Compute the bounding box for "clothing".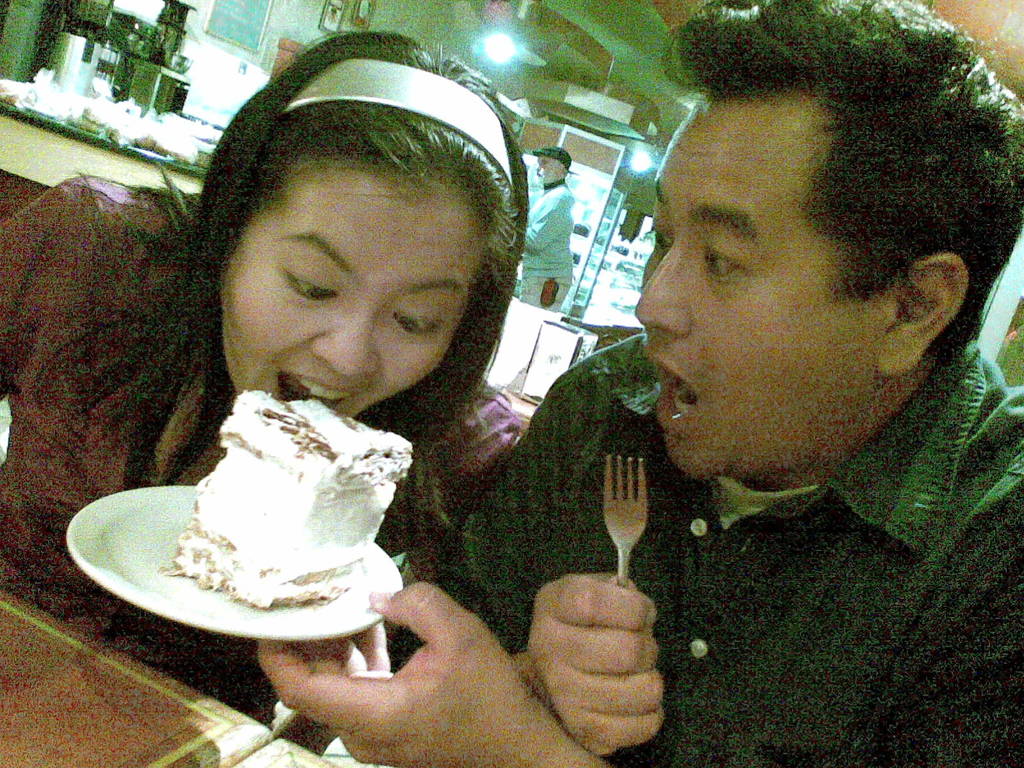
l=0, t=187, r=532, b=709.
